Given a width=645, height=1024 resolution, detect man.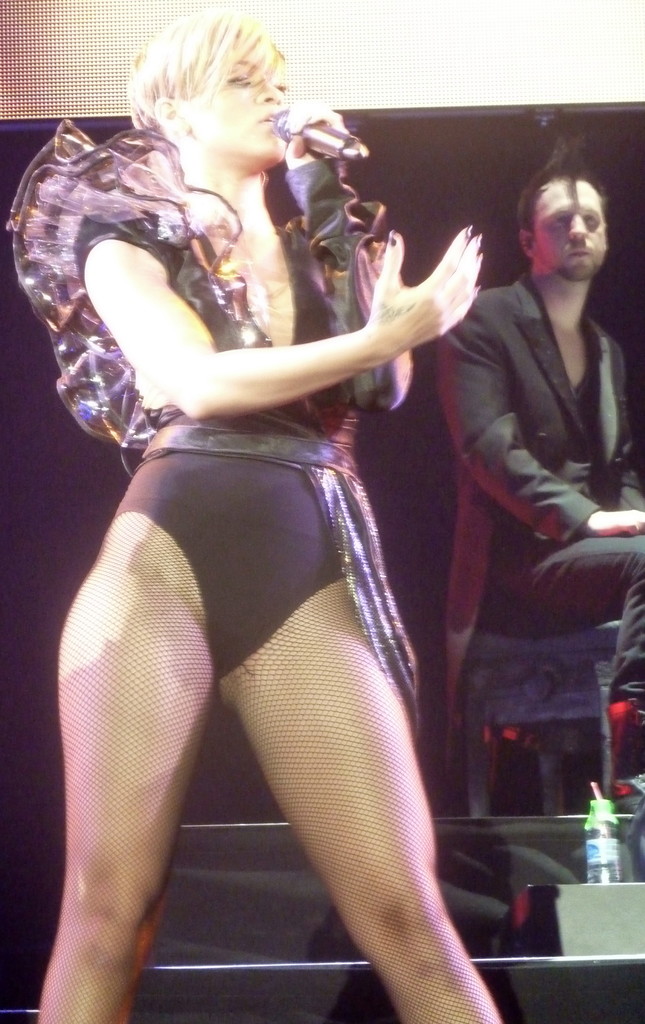
423:163:642:755.
